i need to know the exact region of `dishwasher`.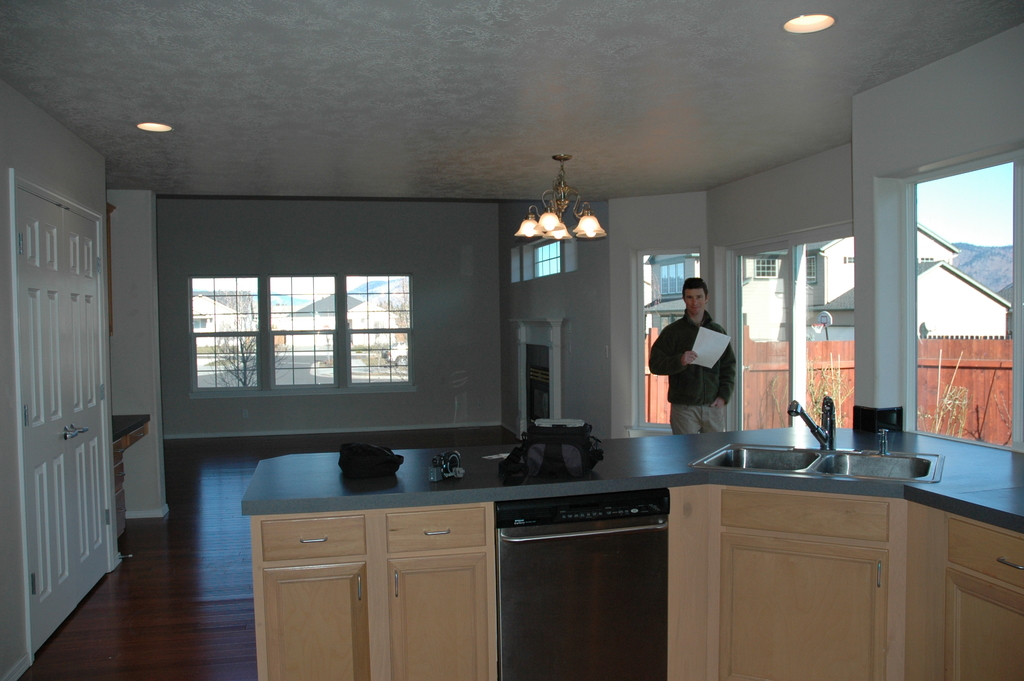
Region: 498,495,685,676.
